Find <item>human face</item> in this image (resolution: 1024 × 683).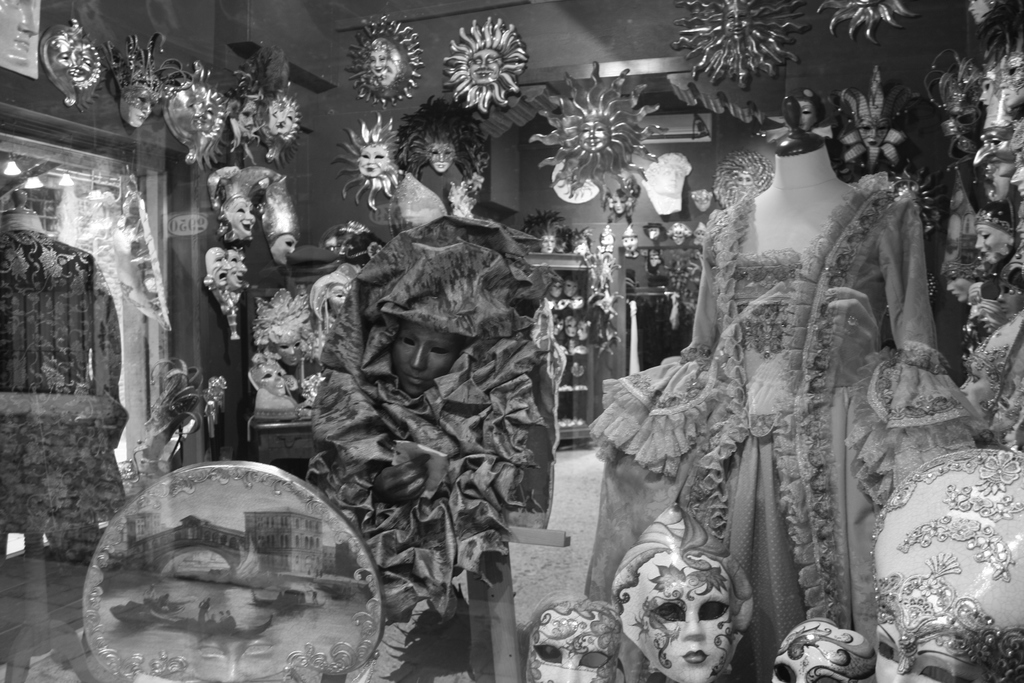
Rect(370, 53, 386, 78).
